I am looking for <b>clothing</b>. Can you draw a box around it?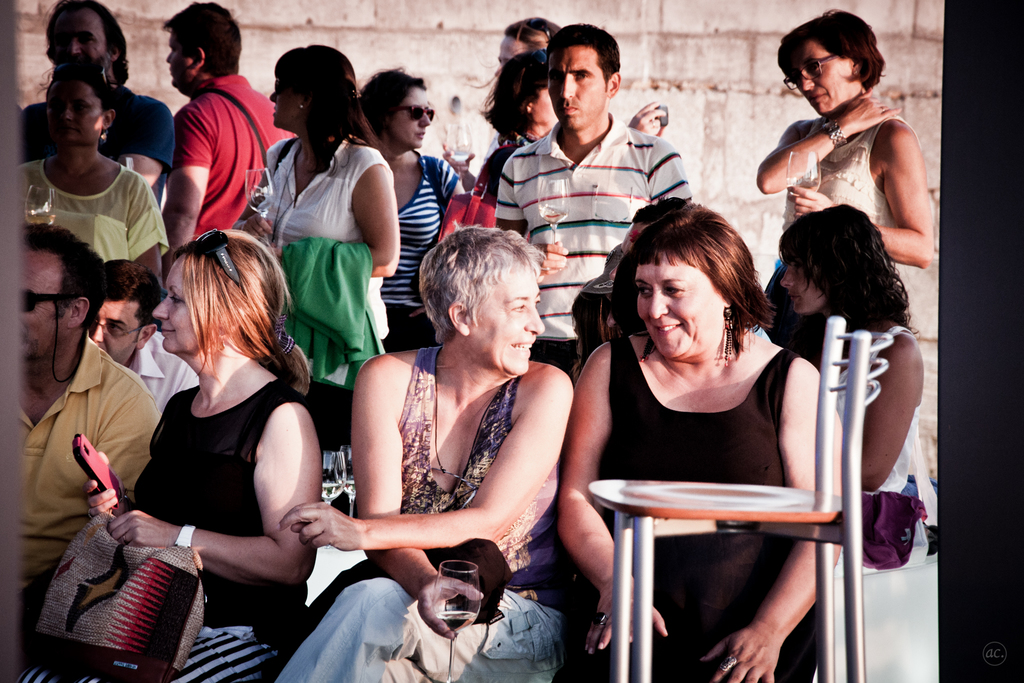
Sure, the bounding box is 765 99 900 278.
